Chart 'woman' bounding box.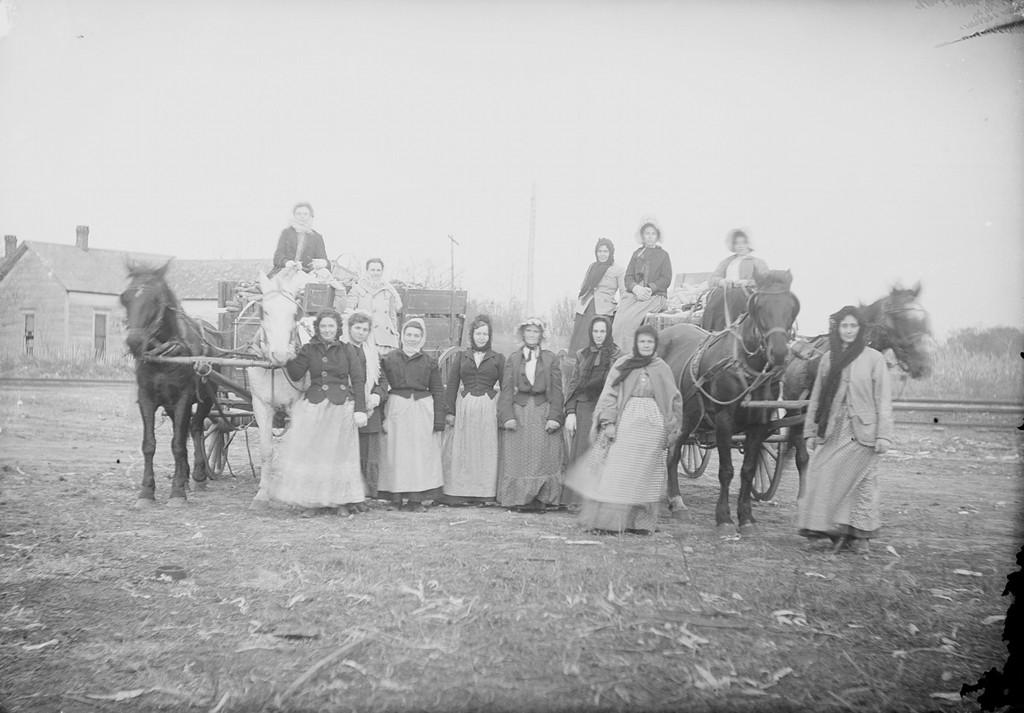
Charted: bbox(563, 328, 682, 533).
